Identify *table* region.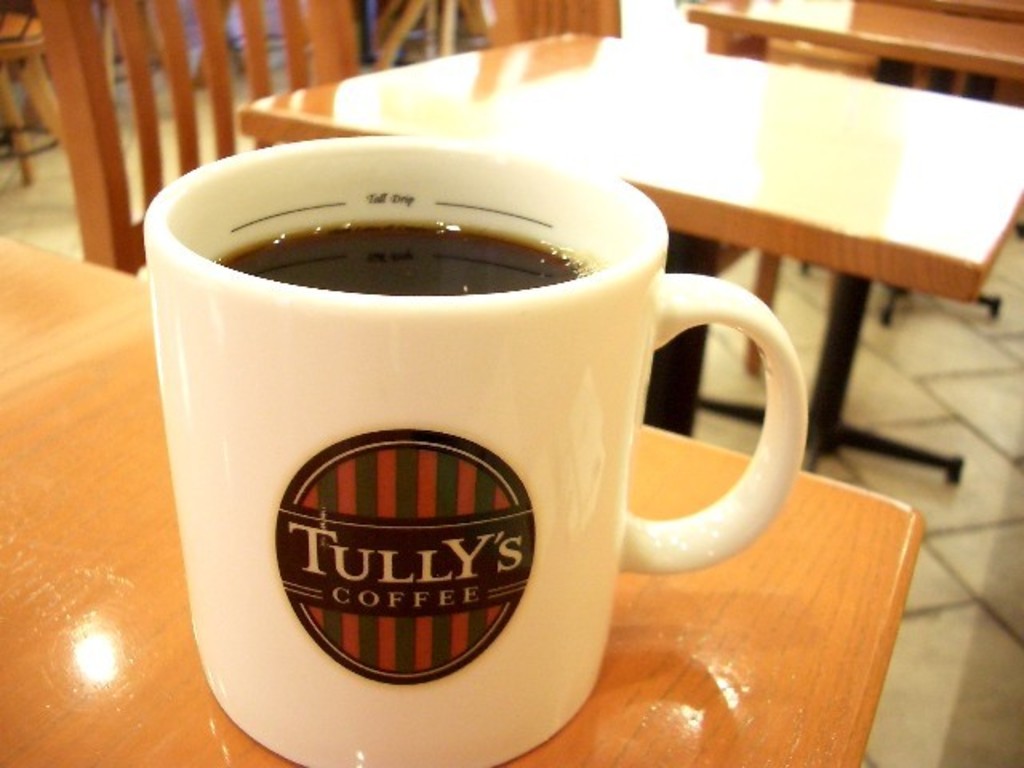
Region: <region>0, 232, 922, 766</region>.
